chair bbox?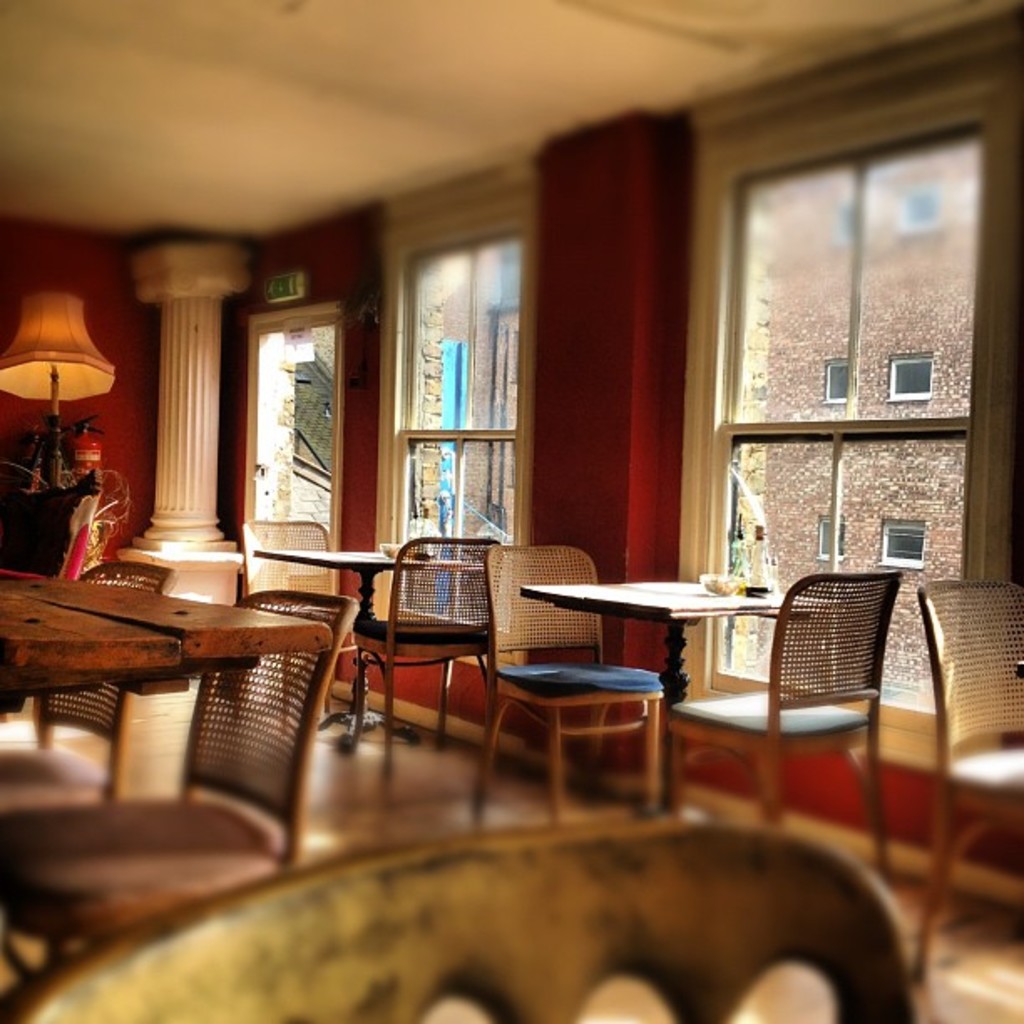
pyautogui.locateOnScreen(909, 581, 1022, 977)
